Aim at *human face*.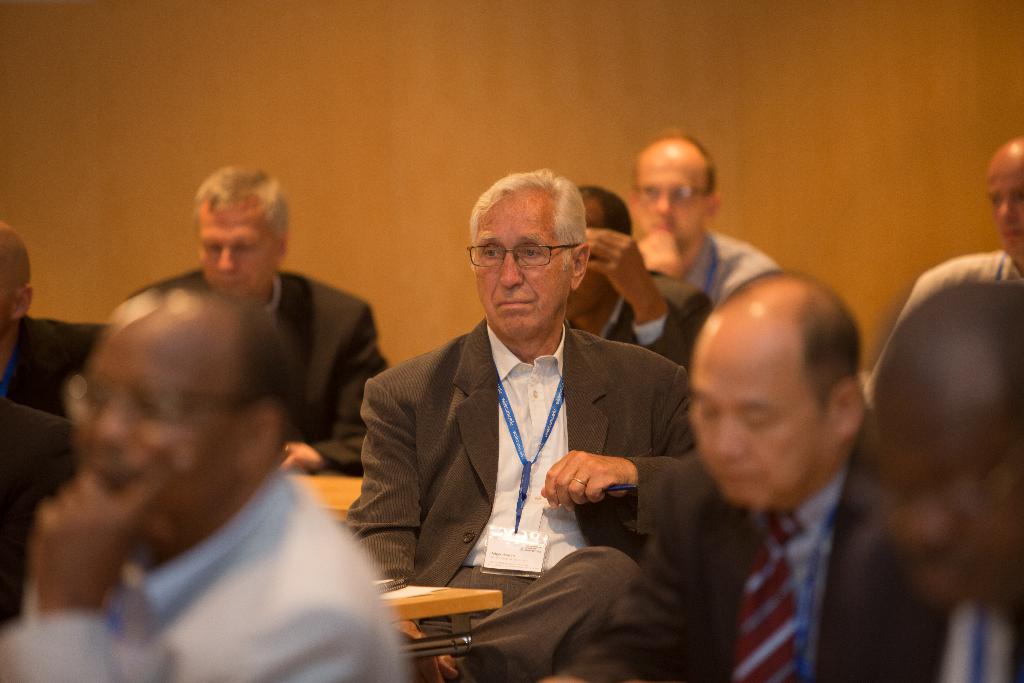
Aimed at {"x1": 980, "y1": 150, "x2": 1023, "y2": 264}.
